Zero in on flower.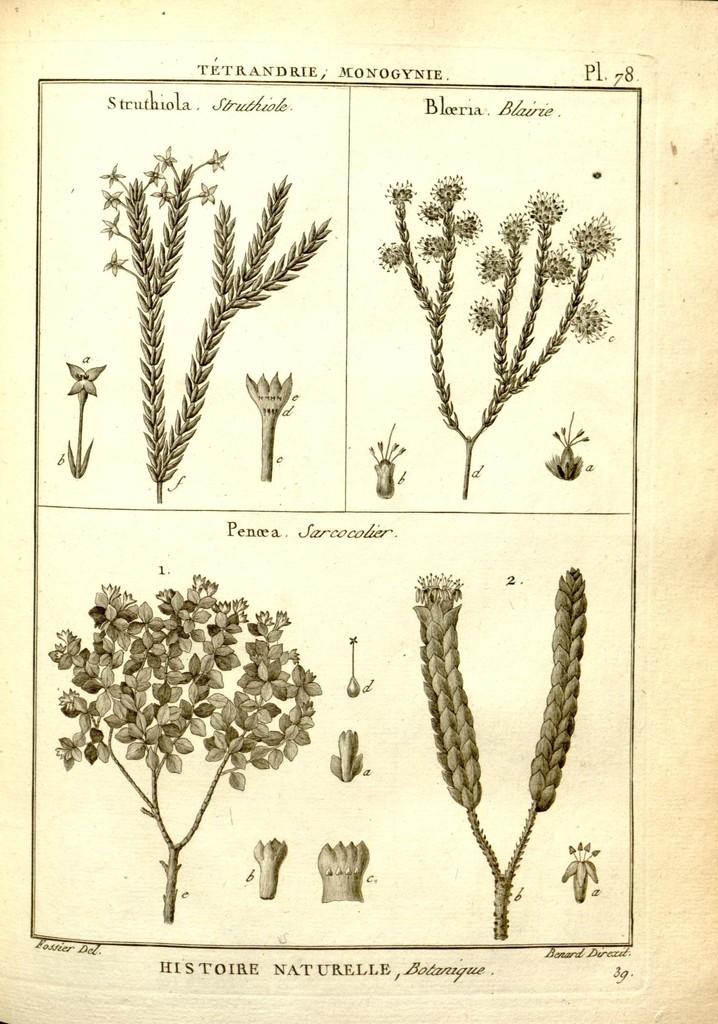
Zeroed in: crop(69, 359, 110, 396).
